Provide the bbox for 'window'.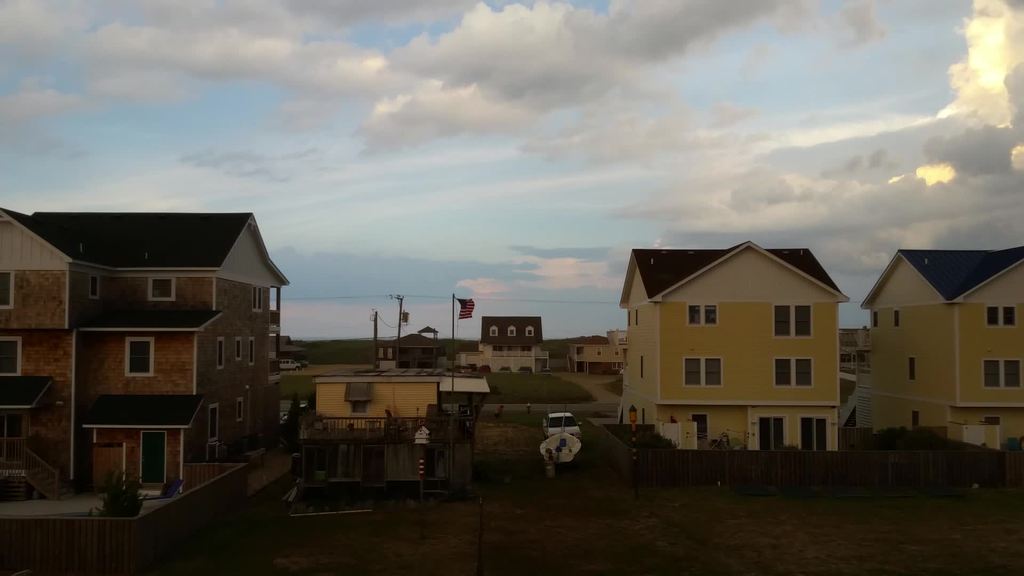
bbox=[505, 330, 520, 343].
